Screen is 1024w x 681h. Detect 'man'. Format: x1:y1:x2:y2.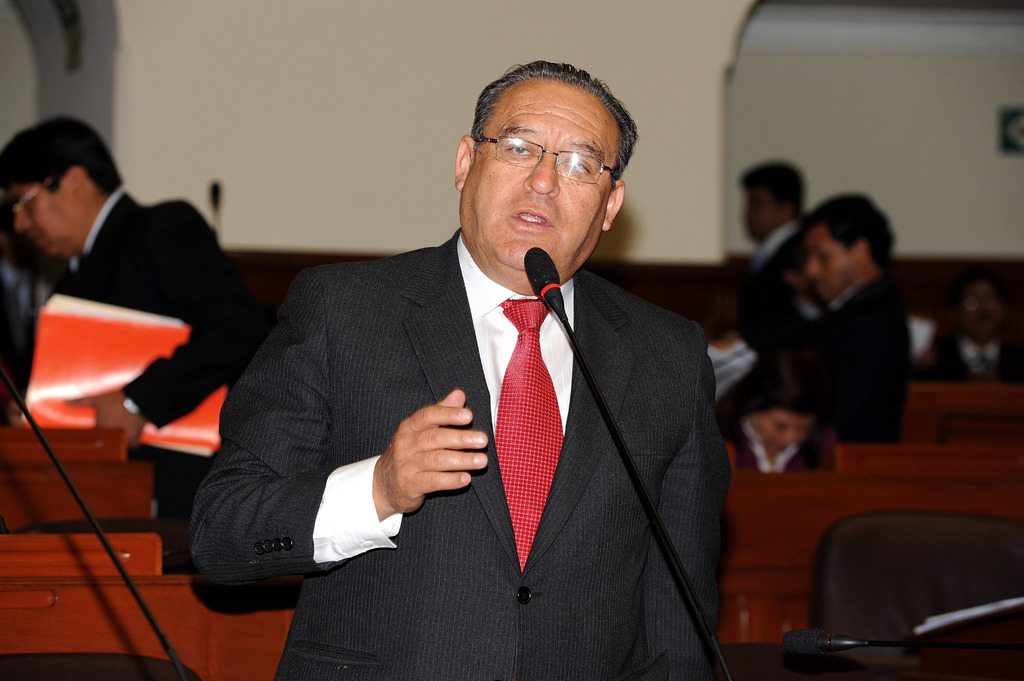
211:79:760:659.
